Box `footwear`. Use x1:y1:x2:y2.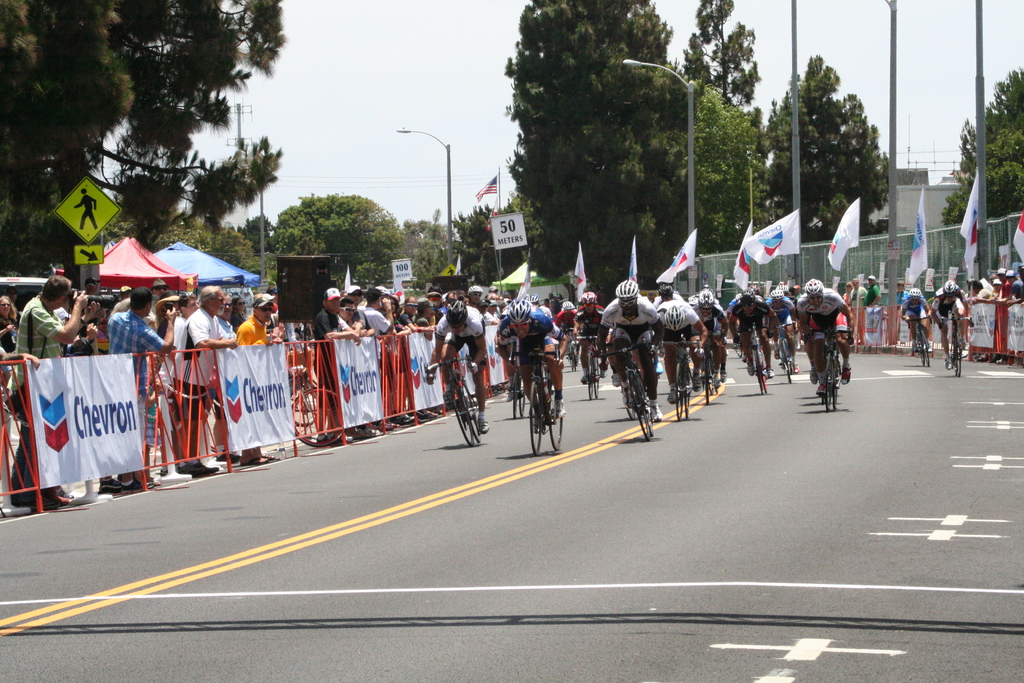
838:365:848:382.
